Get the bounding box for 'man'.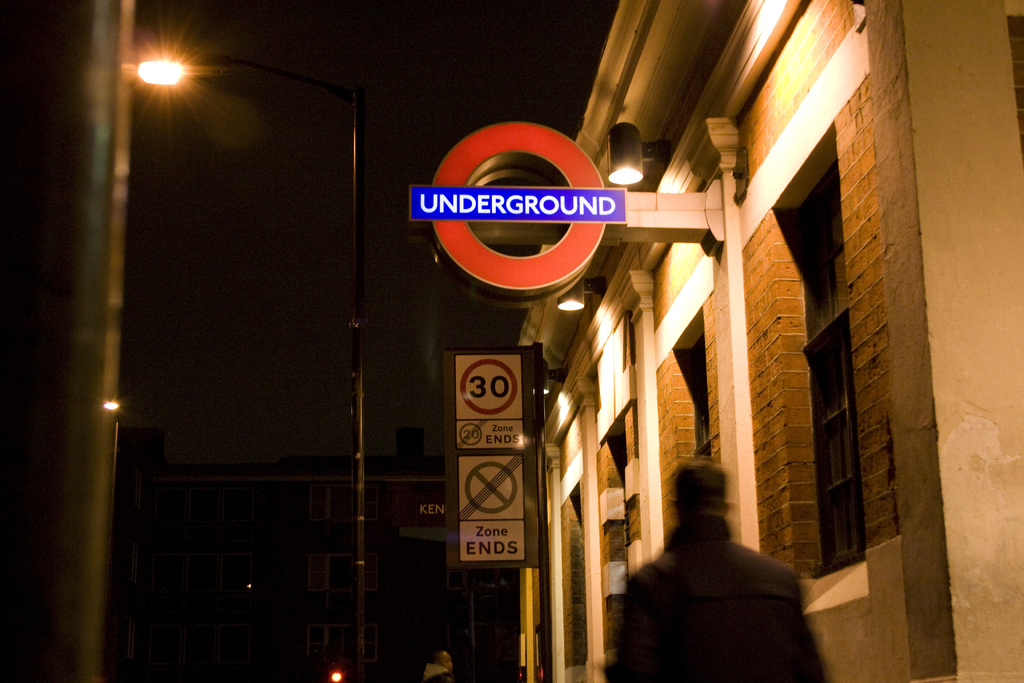
region(423, 649, 458, 682).
